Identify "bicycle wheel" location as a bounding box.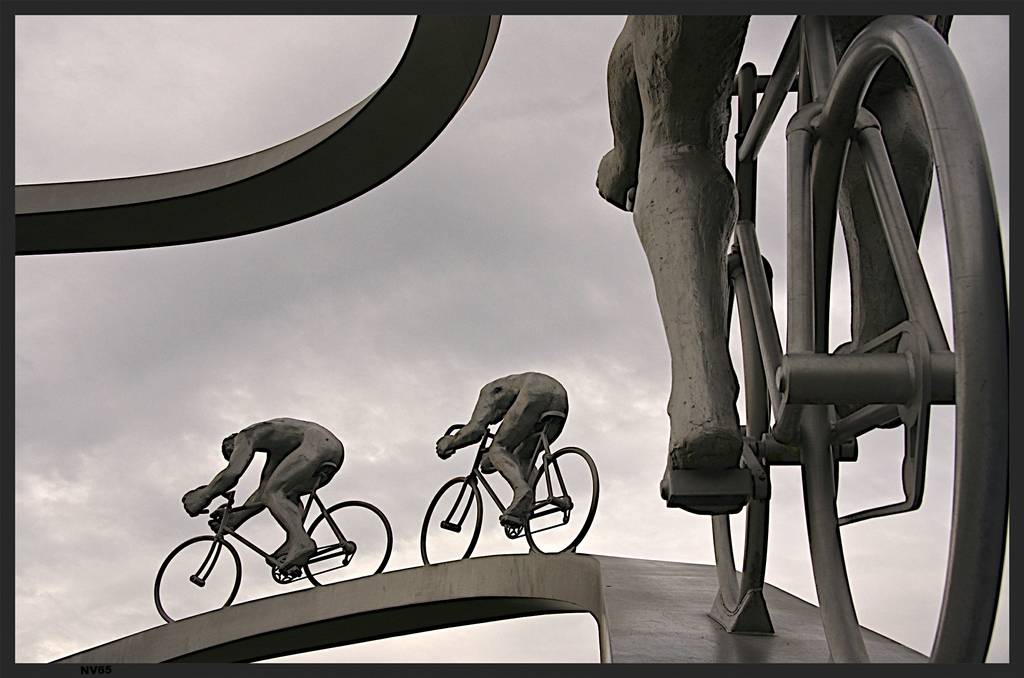
{"x1": 523, "y1": 449, "x2": 599, "y2": 555}.
